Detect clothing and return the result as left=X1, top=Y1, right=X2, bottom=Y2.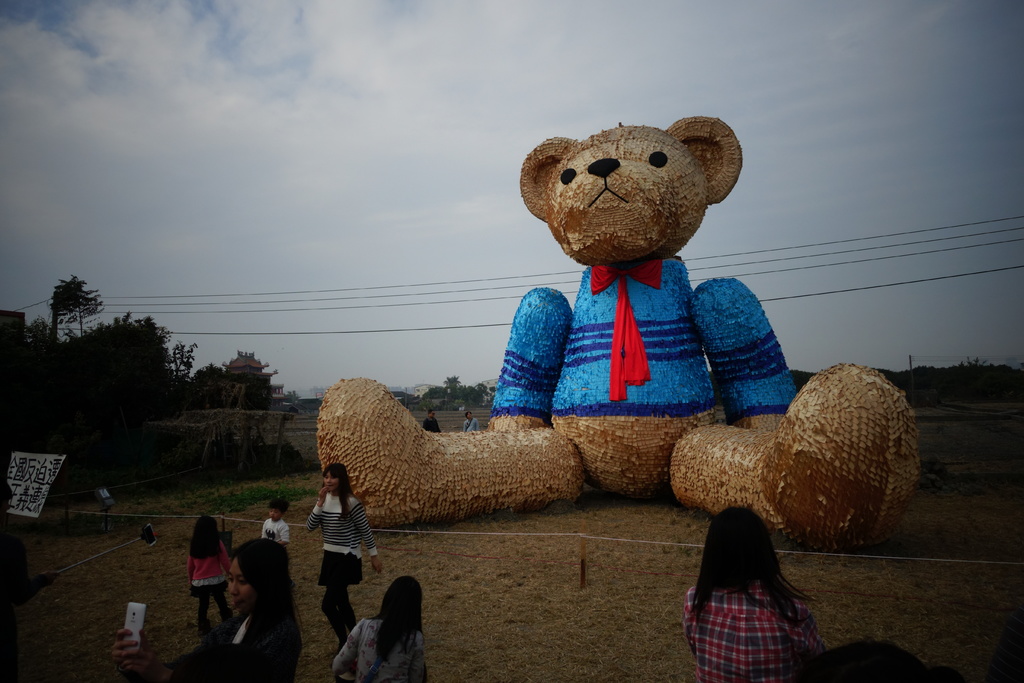
left=184, top=536, right=241, bottom=606.
